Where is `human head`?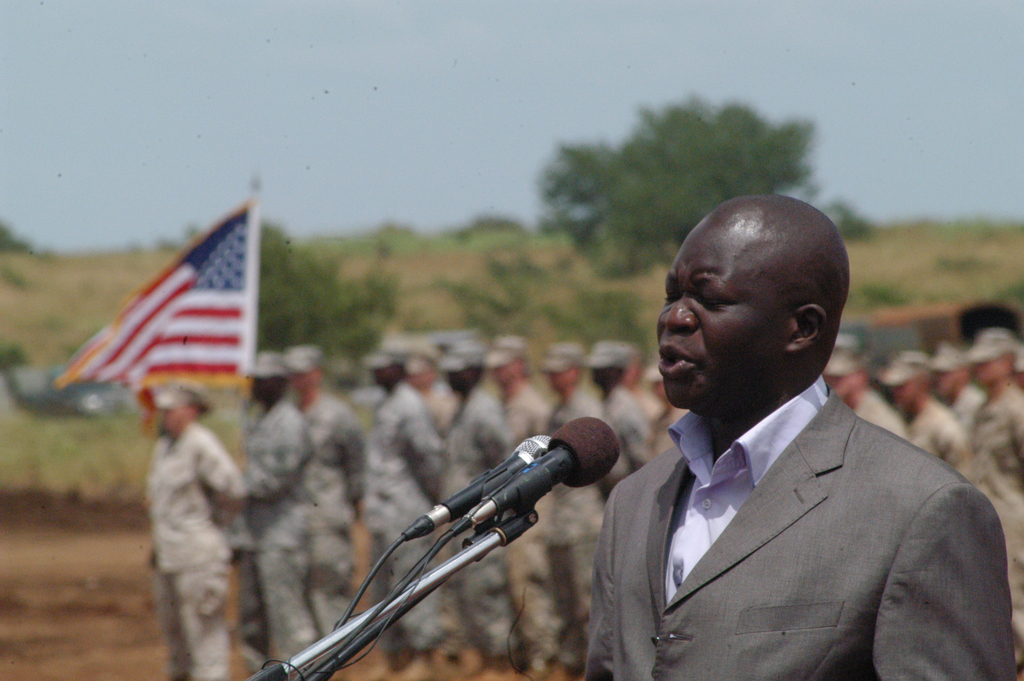
rect(664, 198, 851, 416).
